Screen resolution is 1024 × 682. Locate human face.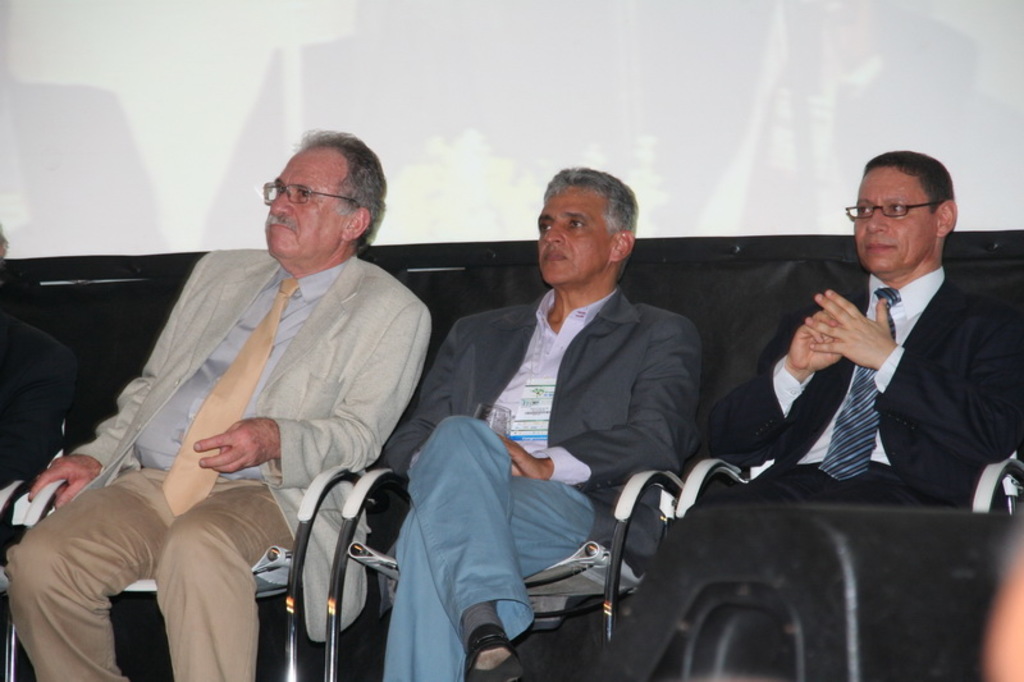
rect(535, 188, 613, 289).
